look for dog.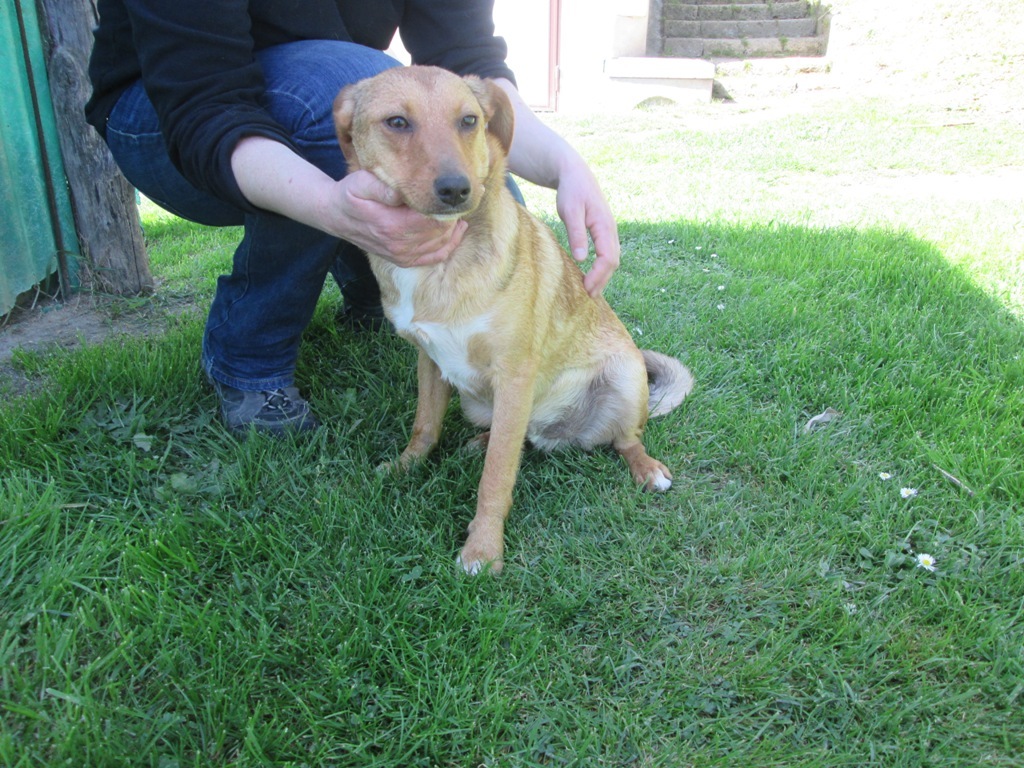
Found: rect(331, 63, 696, 578).
